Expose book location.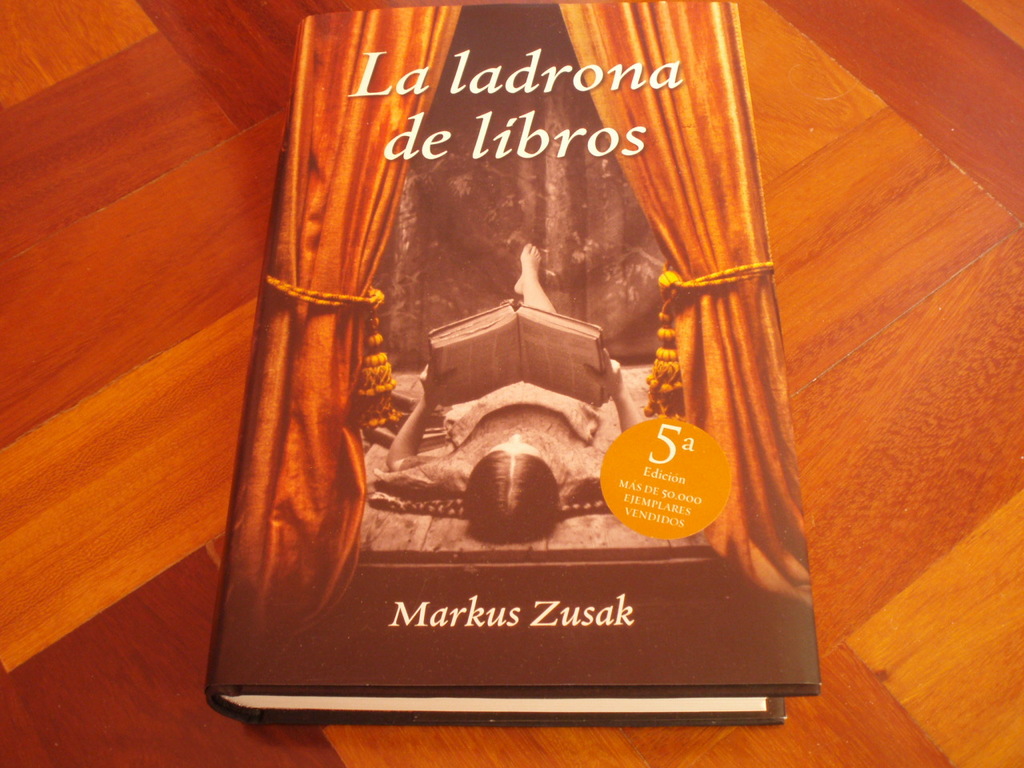
Exposed at <region>173, 0, 979, 767</region>.
